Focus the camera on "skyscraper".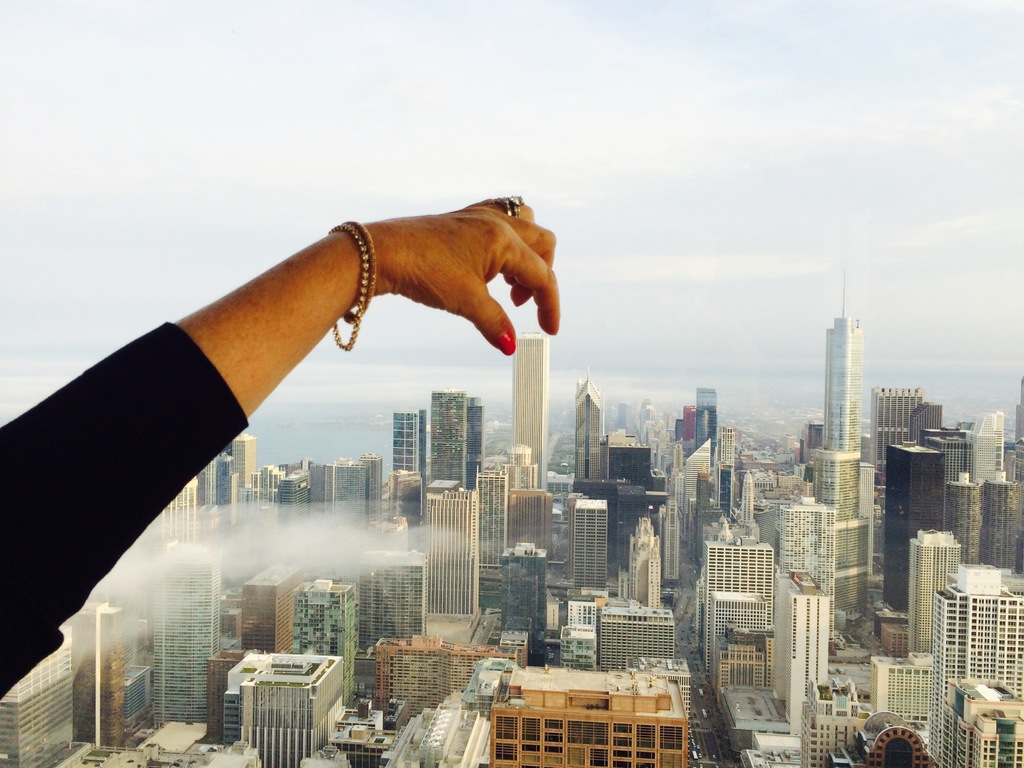
Focus region: 916 395 954 449.
